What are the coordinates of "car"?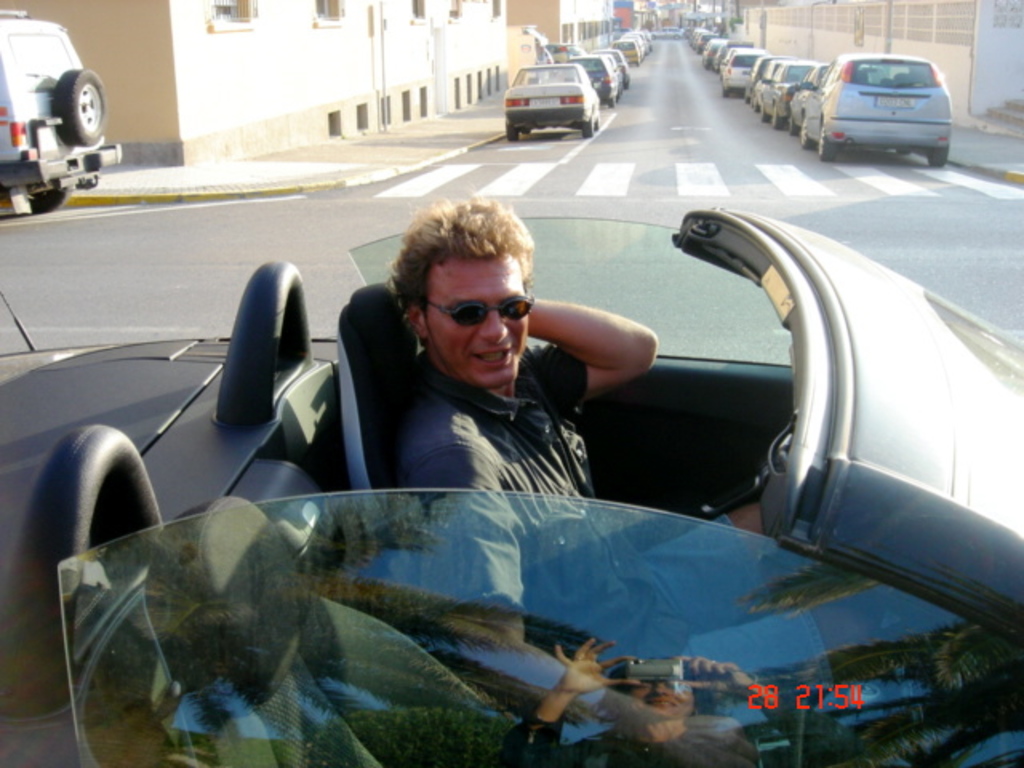
Rect(698, 37, 726, 59).
